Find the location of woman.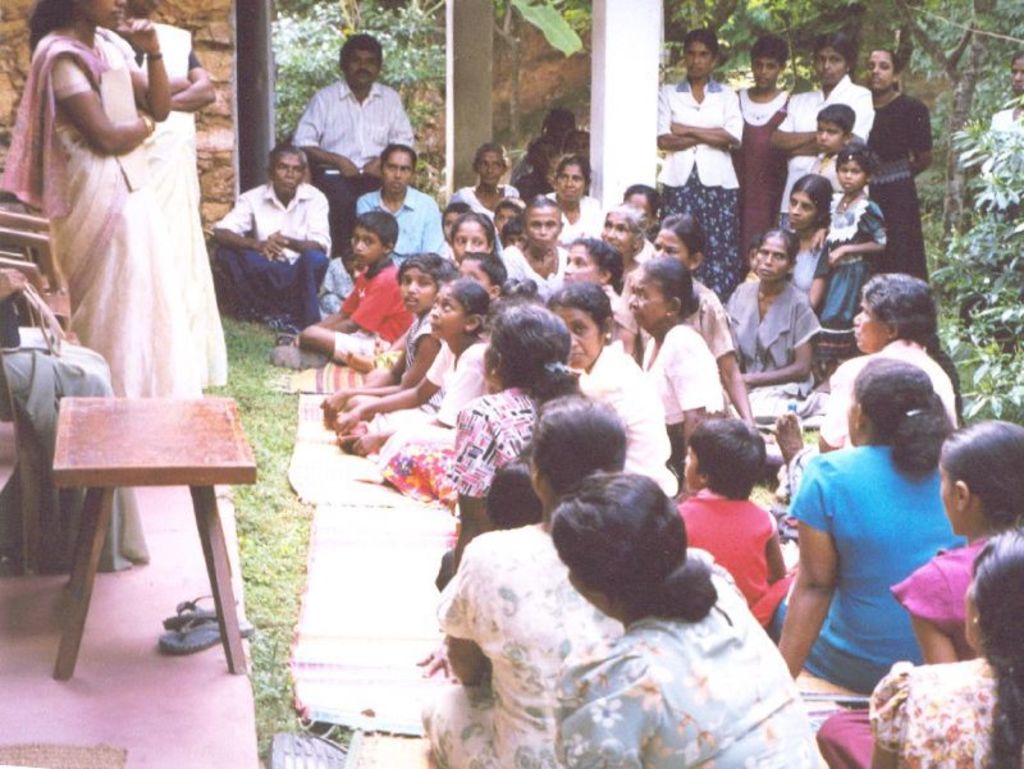
Location: left=433, top=143, right=524, bottom=237.
